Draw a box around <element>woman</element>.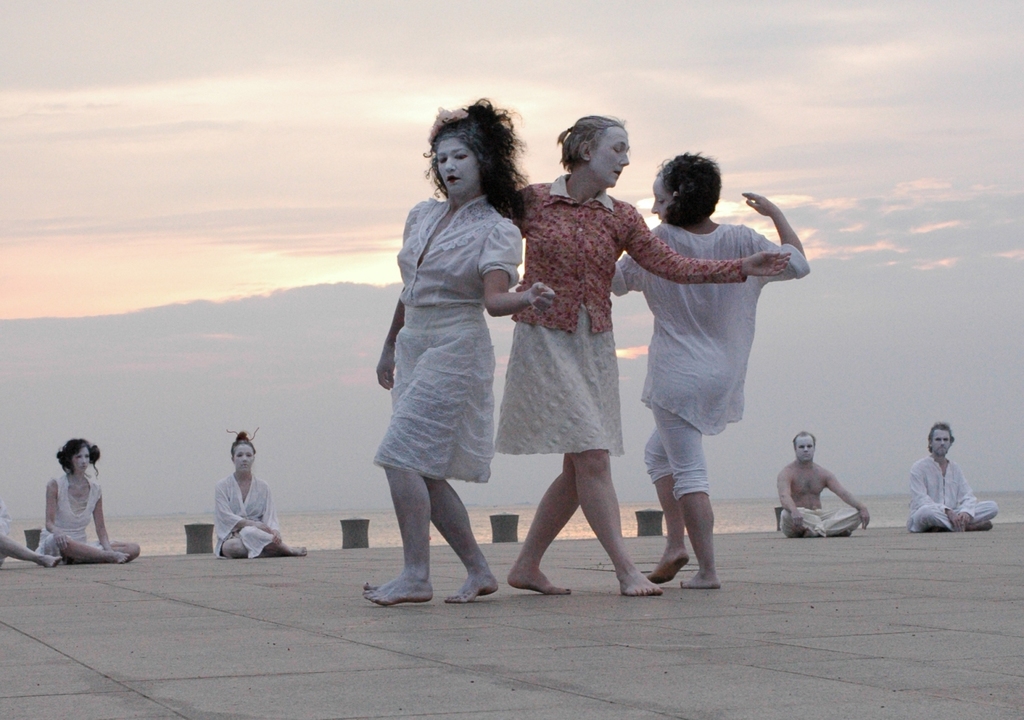
detection(604, 151, 816, 598).
